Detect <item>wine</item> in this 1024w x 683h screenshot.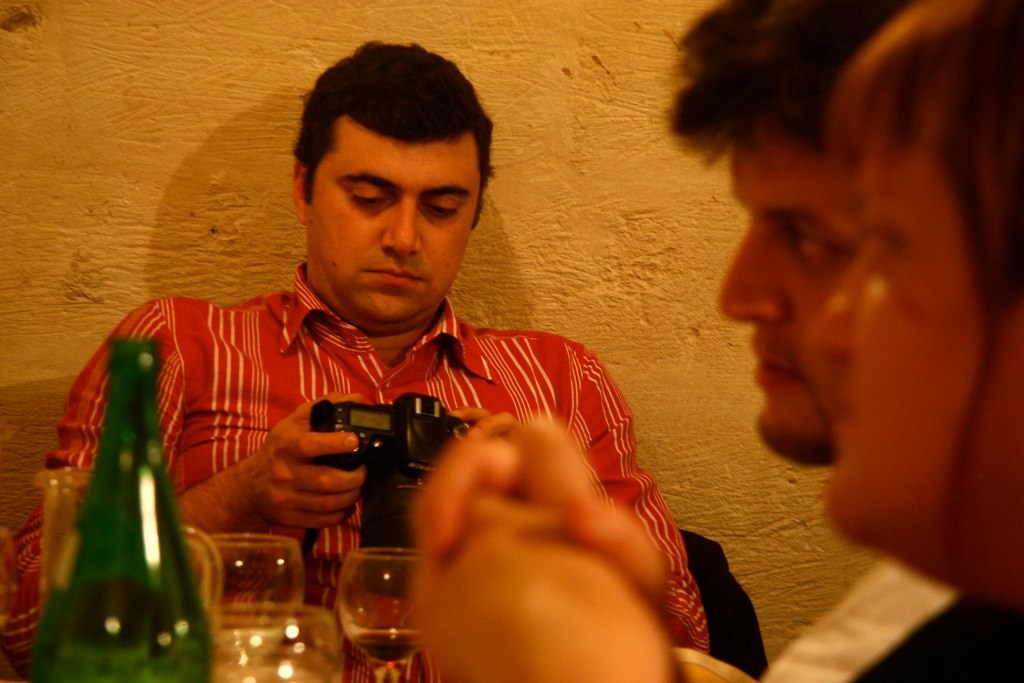
Detection: 354,631,438,663.
